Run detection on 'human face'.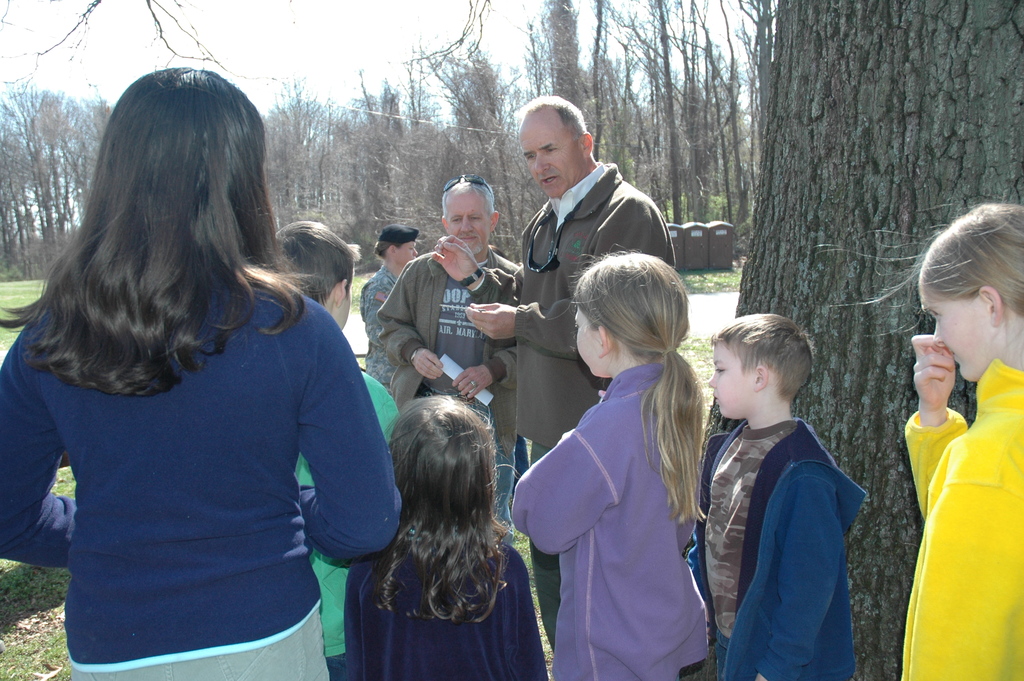
Result: {"left": 447, "top": 193, "right": 490, "bottom": 256}.
